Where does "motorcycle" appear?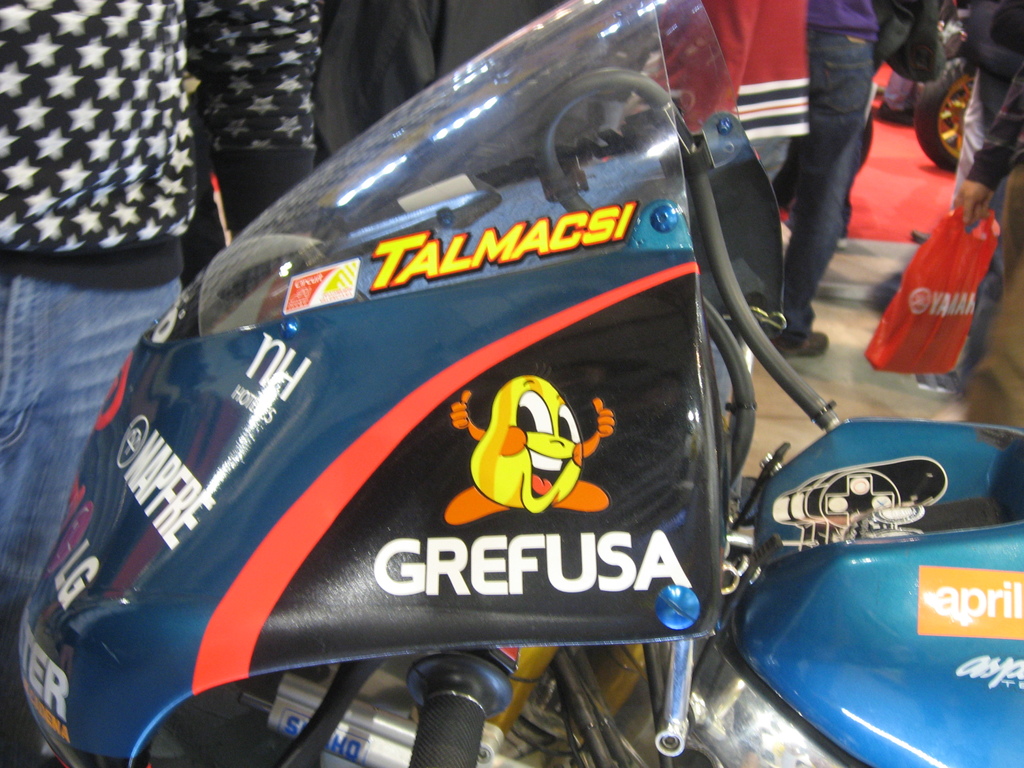
Appears at box(44, 76, 876, 767).
